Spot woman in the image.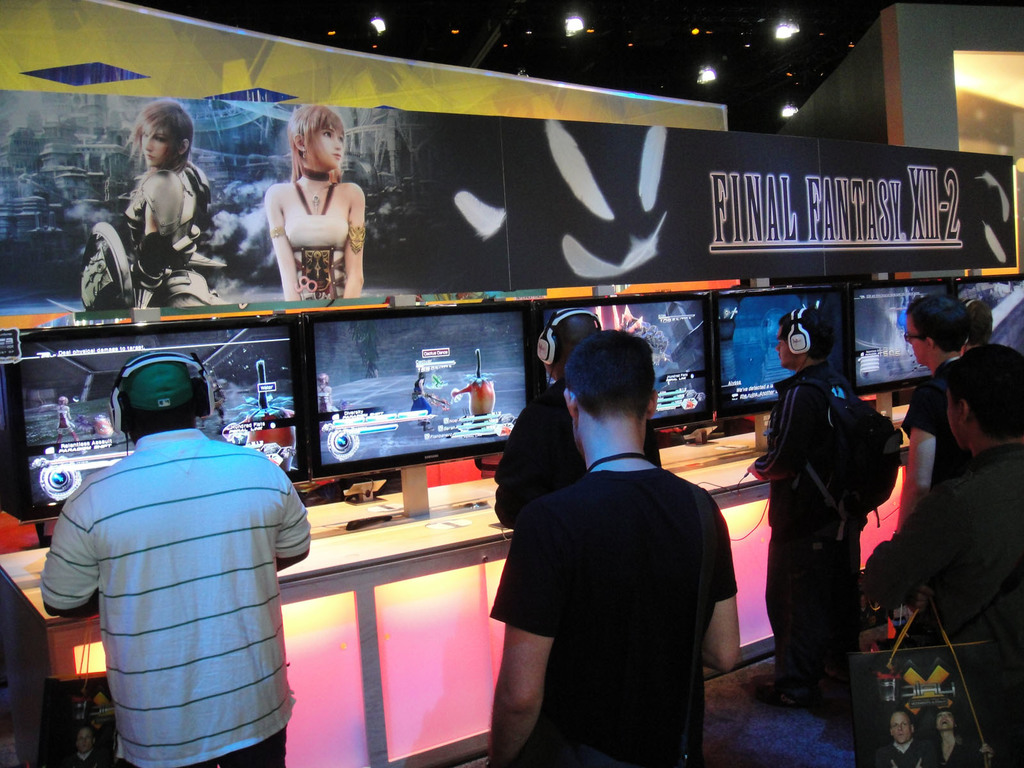
woman found at (265,104,367,303).
